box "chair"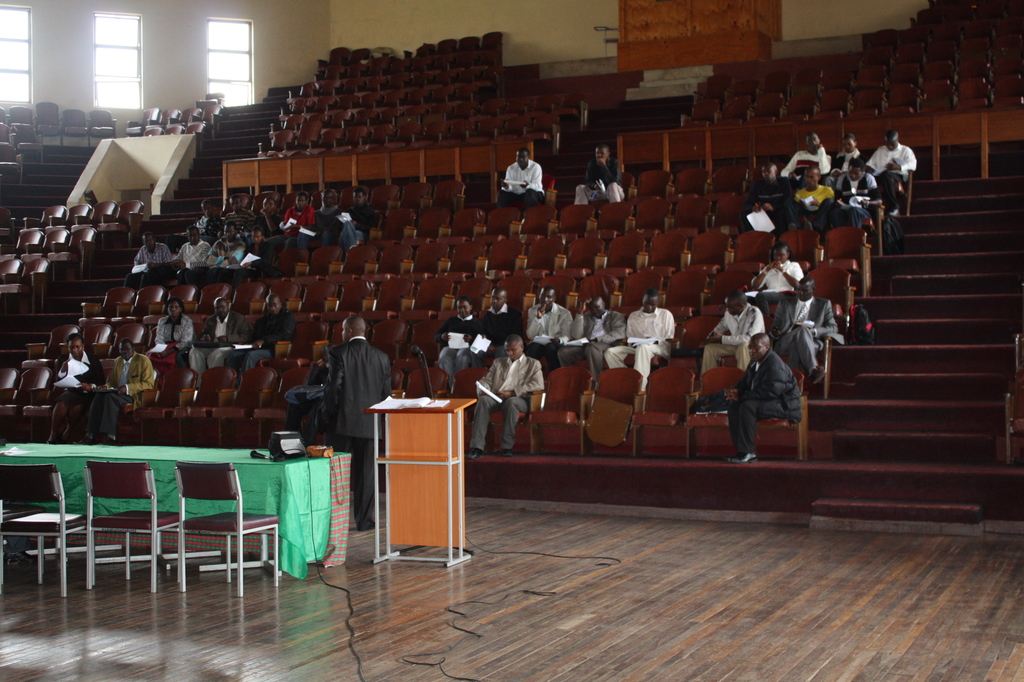
detection(475, 207, 518, 246)
